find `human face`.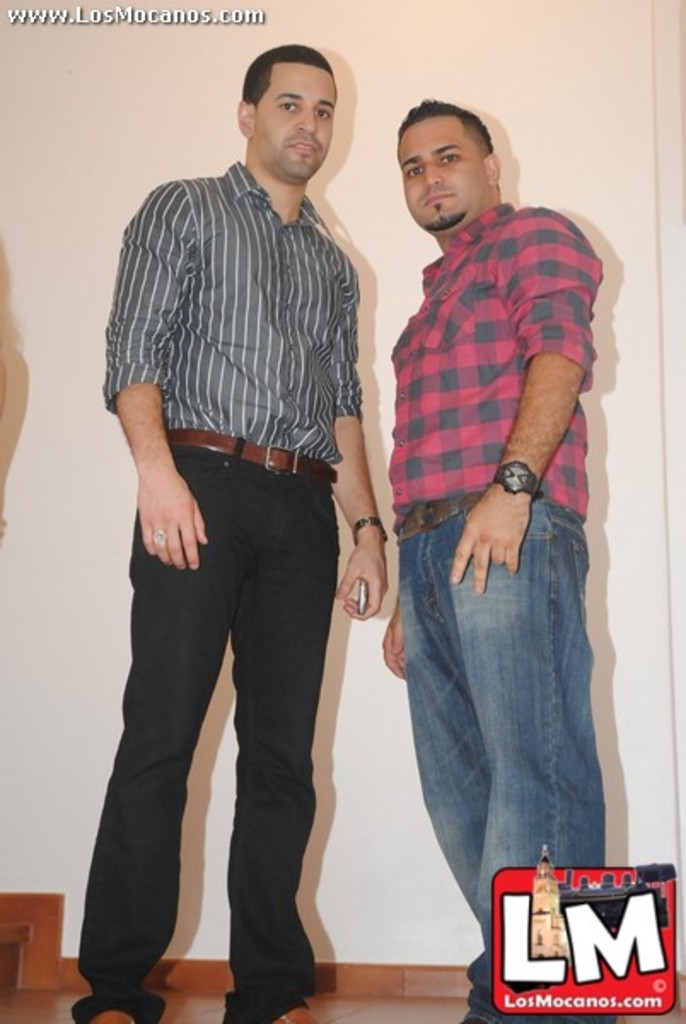
398, 126, 485, 227.
